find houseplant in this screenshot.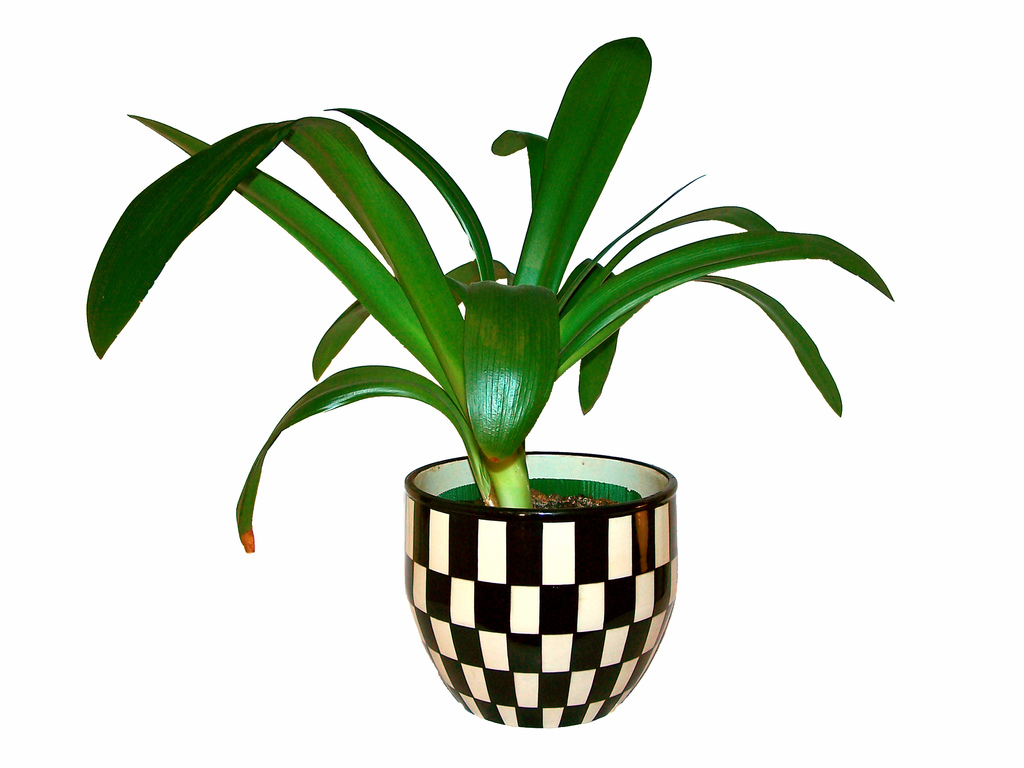
The bounding box for houseplant is bbox=[94, 29, 890, 739].
